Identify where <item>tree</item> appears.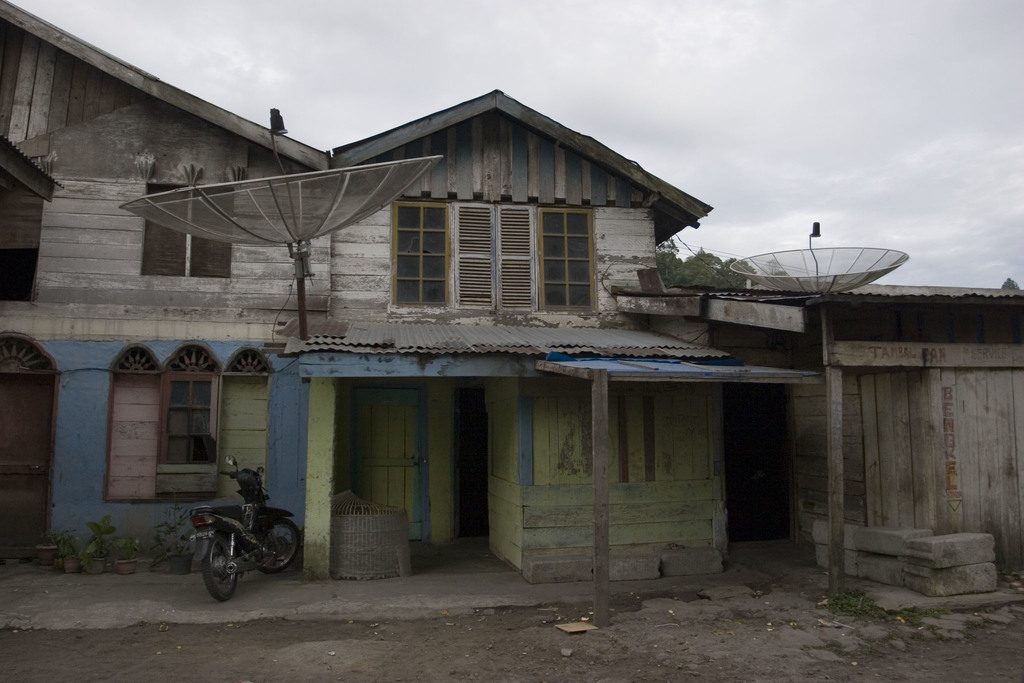
Appears at bbox=(1002, 274, 1023, 288).
